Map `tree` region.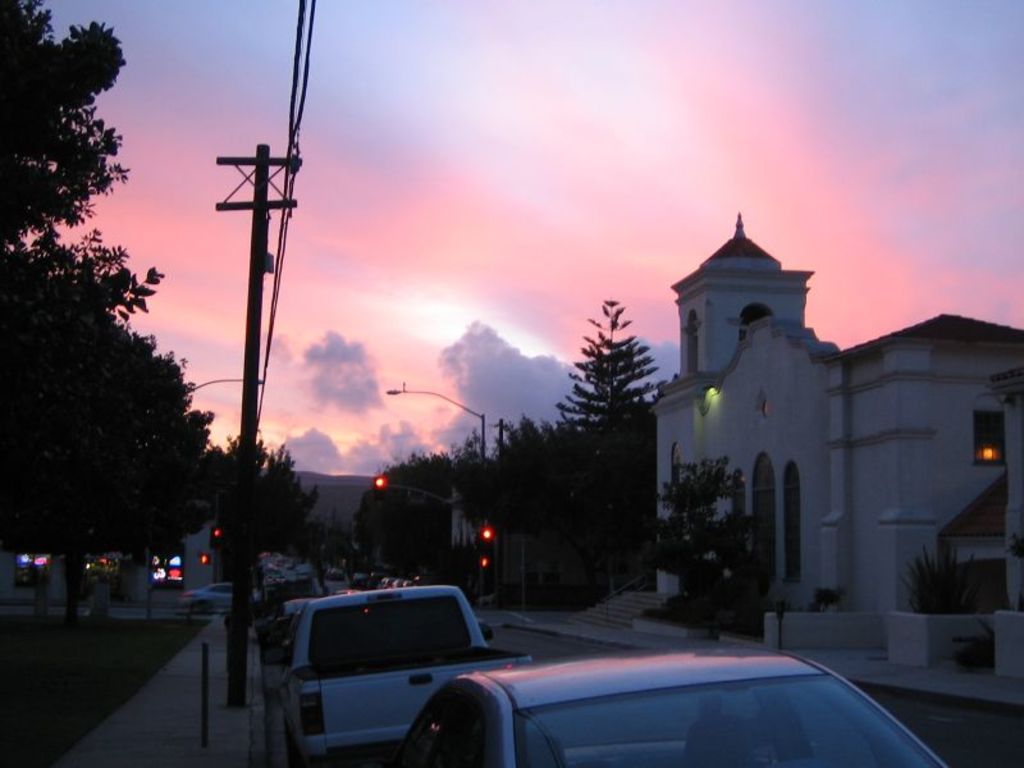
Mapped to (left=655, top=449, right=772, bottom=636).
